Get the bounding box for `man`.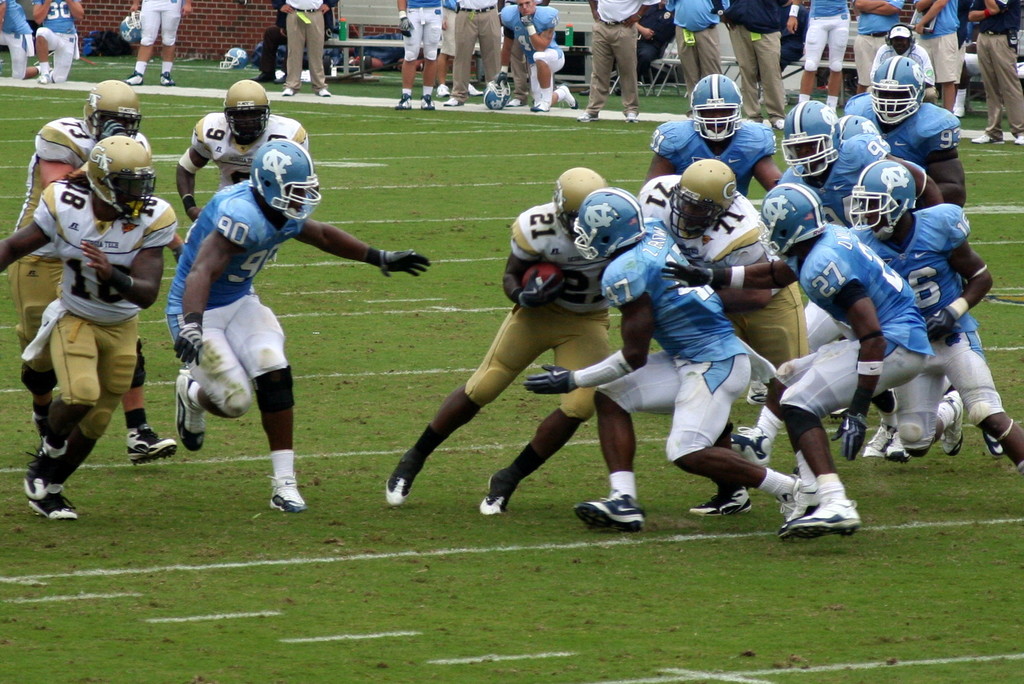
x1=0, y1=135, x2=175, y2=516.
